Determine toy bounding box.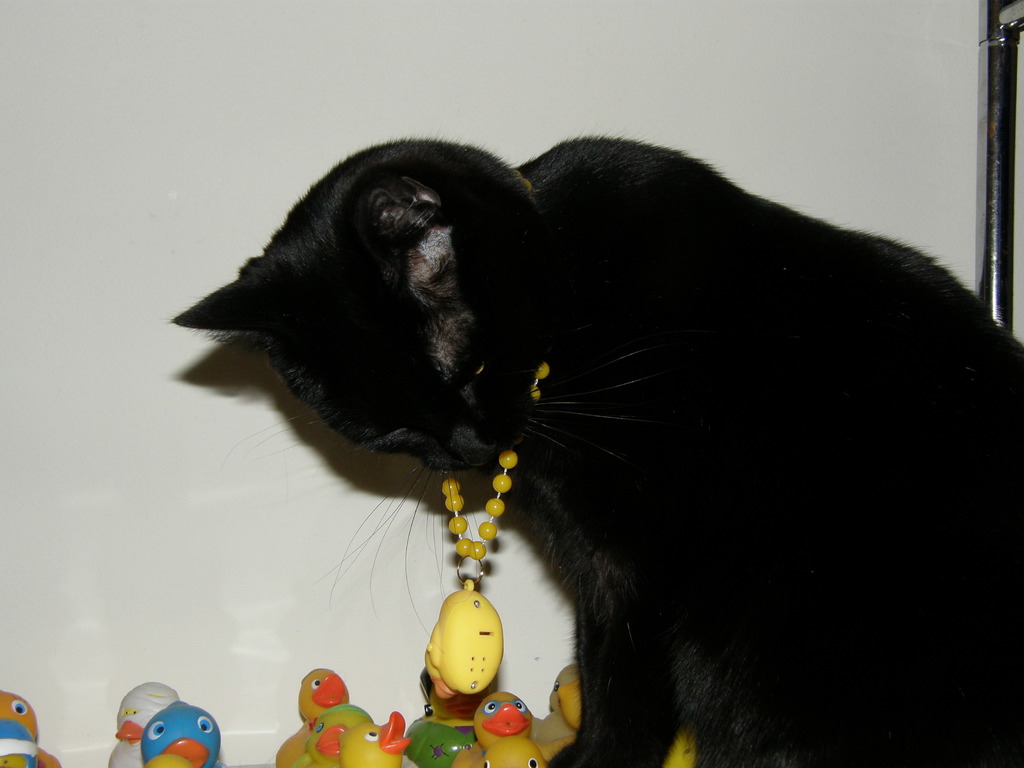
Determined: BBox(426, 179, 548, 699).
